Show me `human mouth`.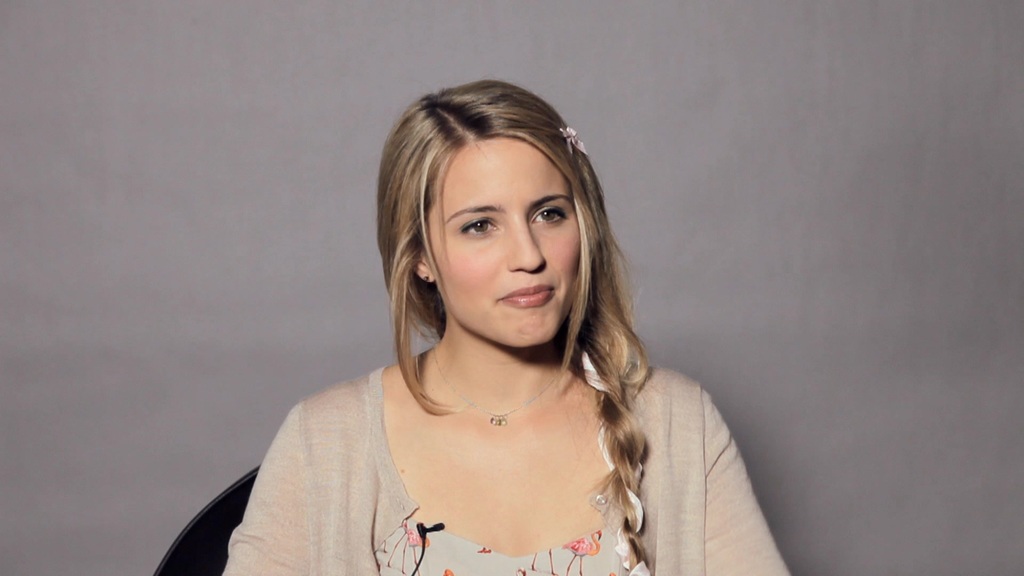
`human mouth` is here: (489,281,557,313).
